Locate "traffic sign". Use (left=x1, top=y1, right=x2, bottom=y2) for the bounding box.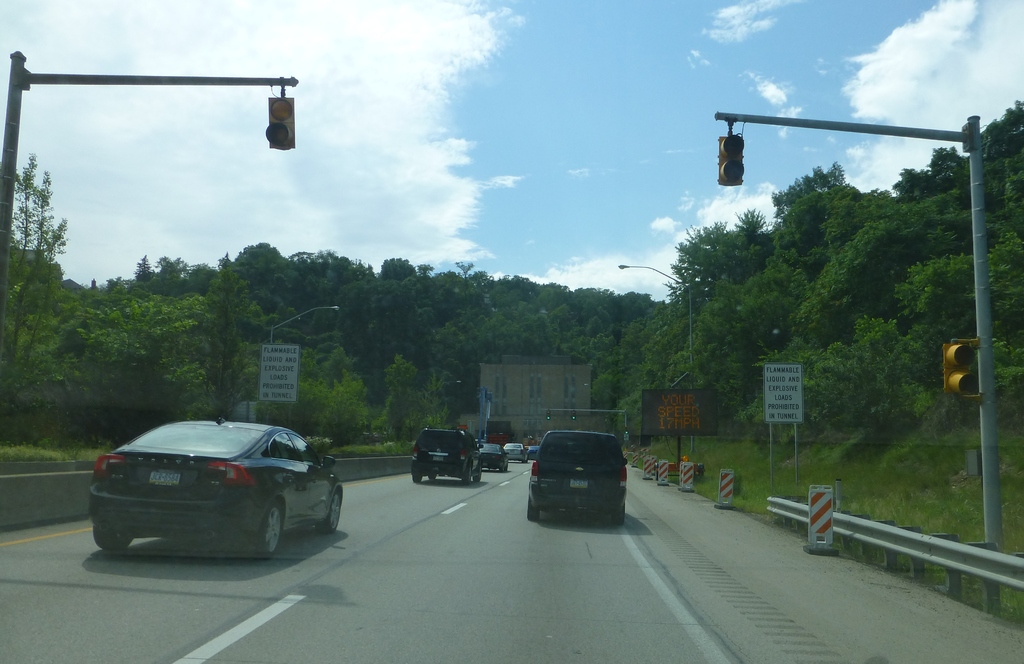
(left=640, top=385, right=719, bottom=435).
